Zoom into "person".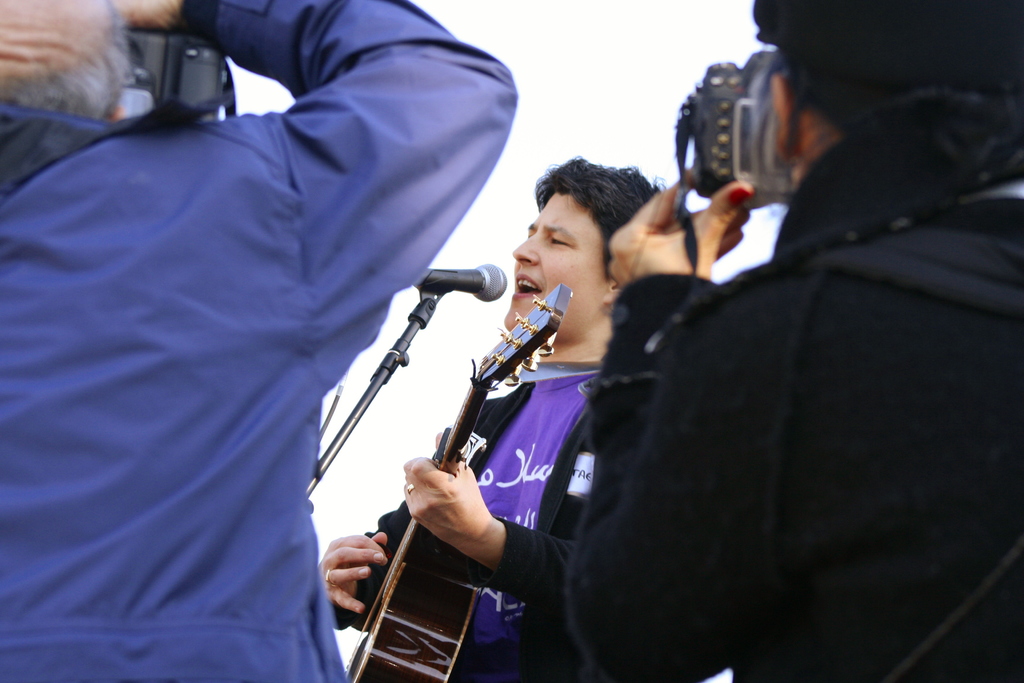
Zoom target: 565,0,1023,682.
